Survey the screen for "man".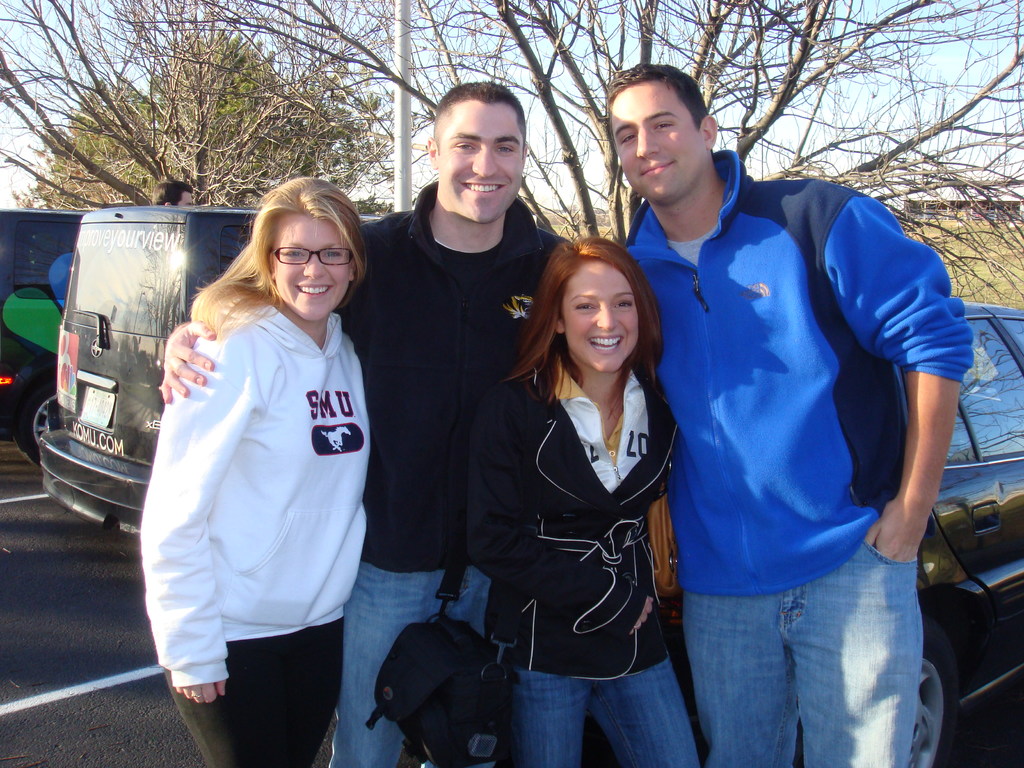
Survey found: bbox=[156, 77, 576, 767].
